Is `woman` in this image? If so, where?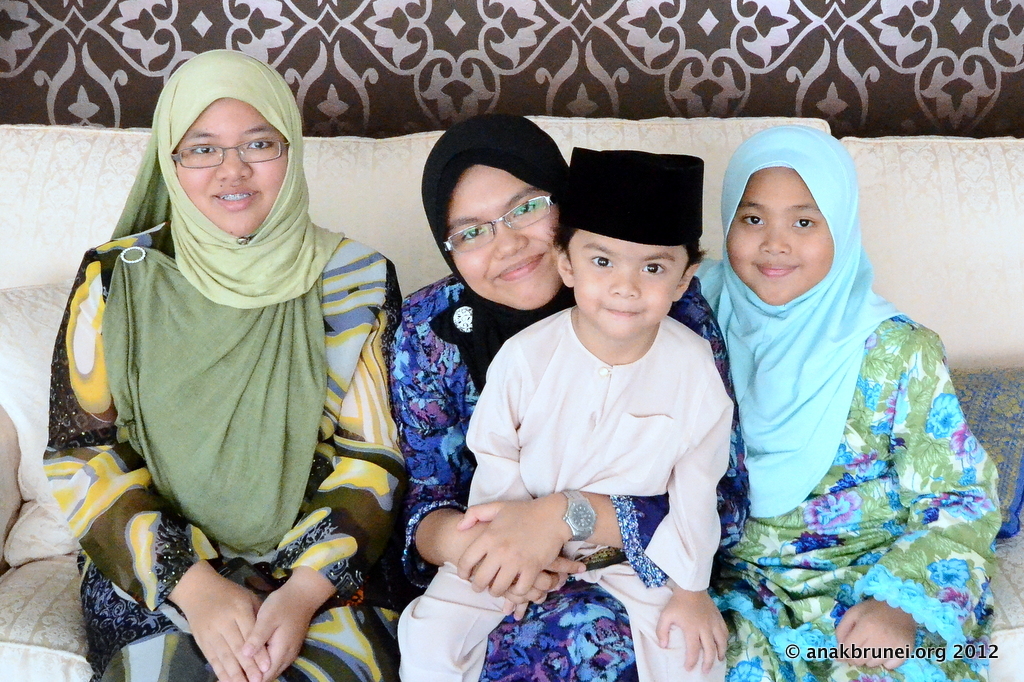
Yes, at locate(388, 109, 752, 681).
